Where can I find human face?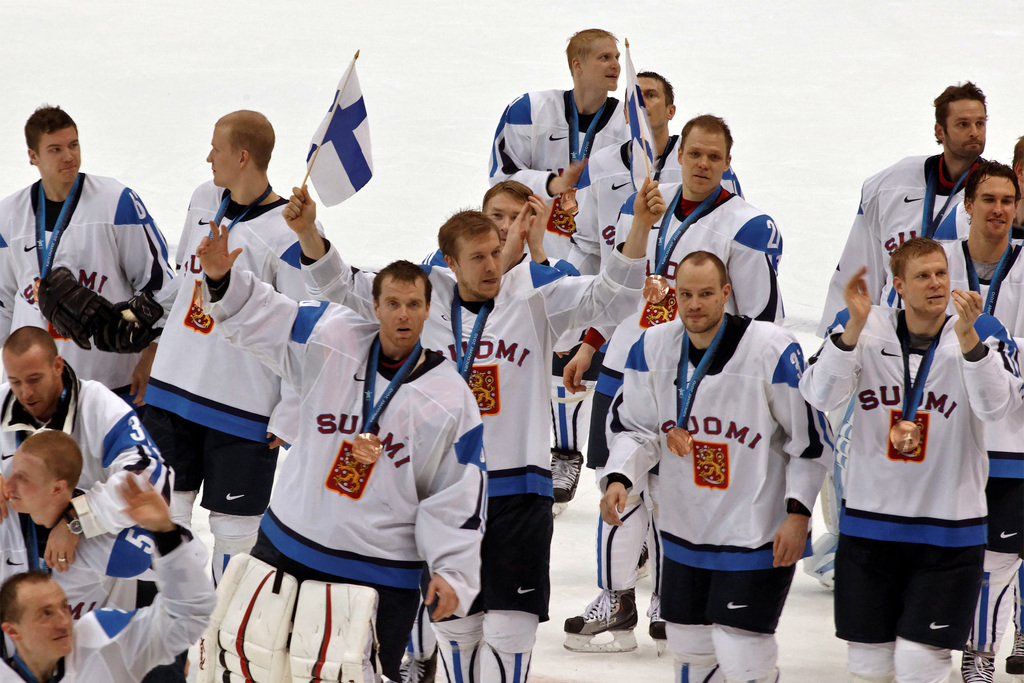
You can find it at [left=5, top=356, right=58, bottom=420].
